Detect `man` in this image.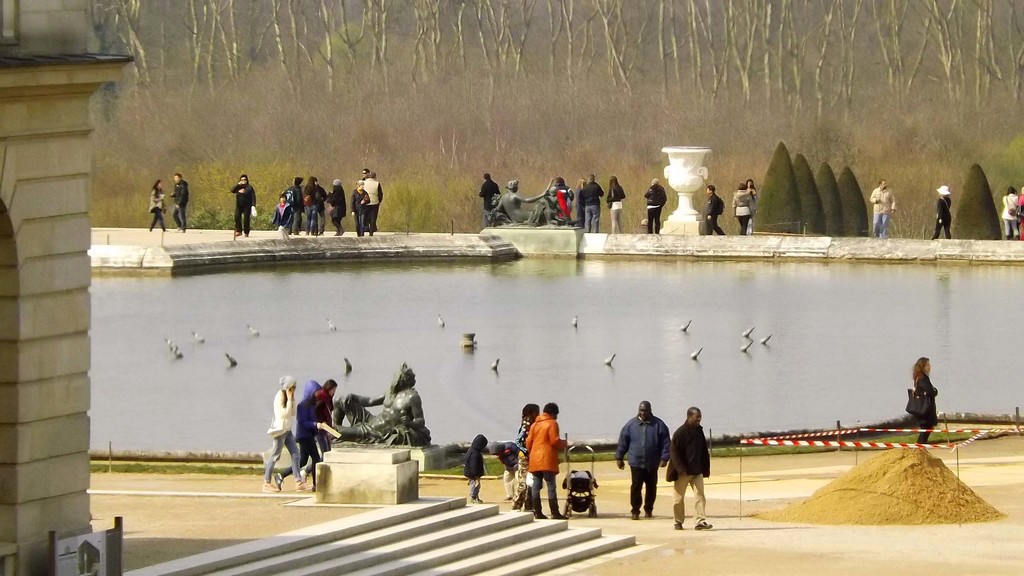
Detection: bbox=(362, 168, 371, 180).
